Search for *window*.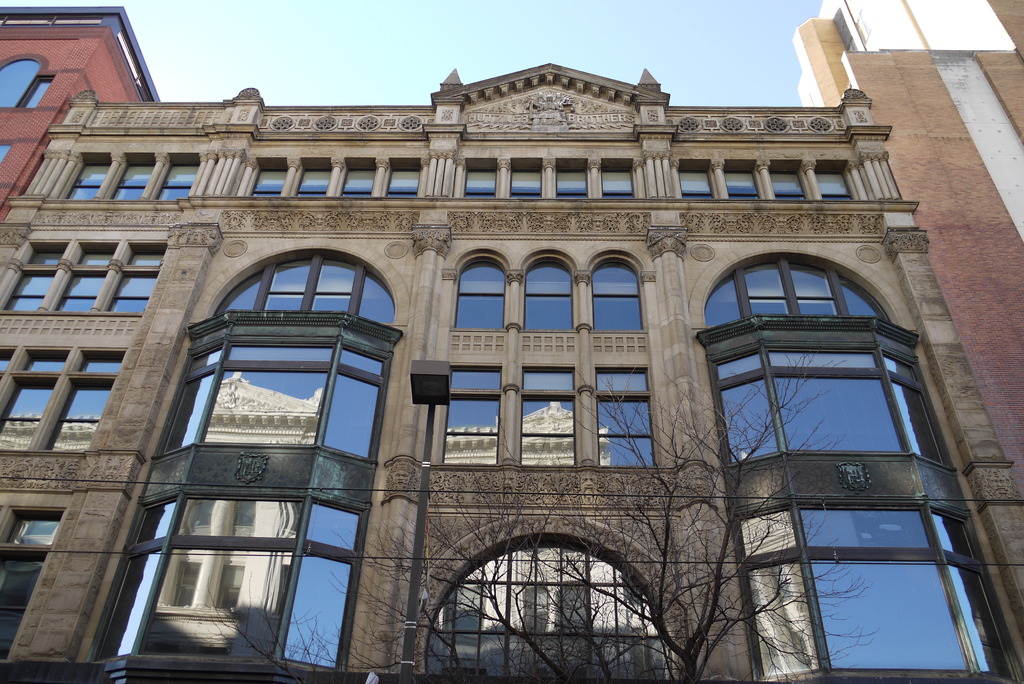
Found at (x1=57, y1=246, x2=118, y2=311).
